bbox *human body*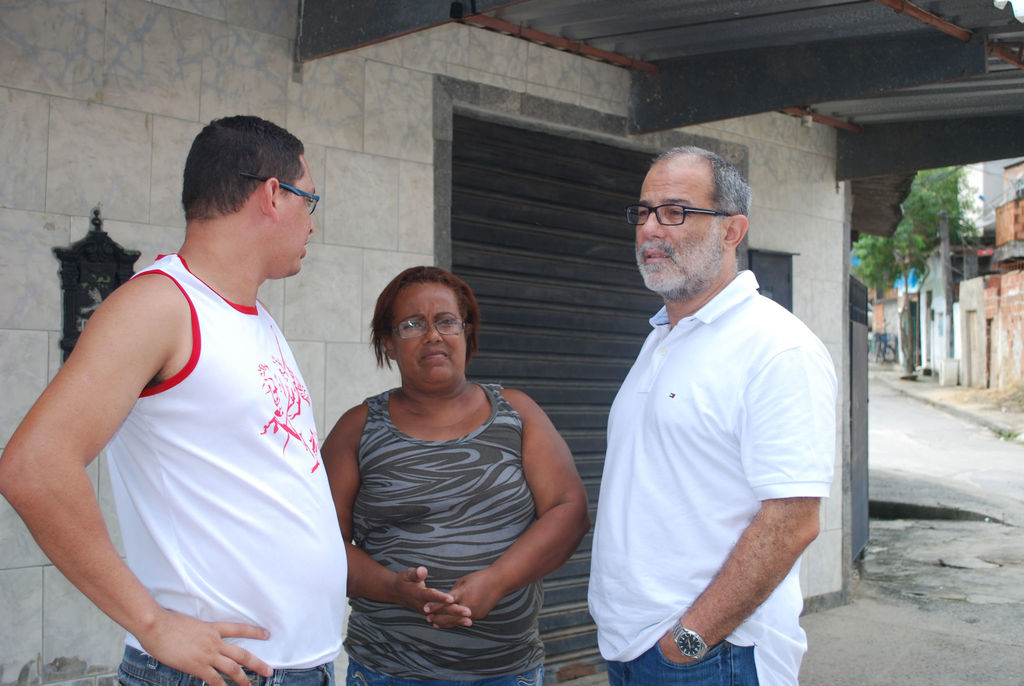
319:383:593:685
